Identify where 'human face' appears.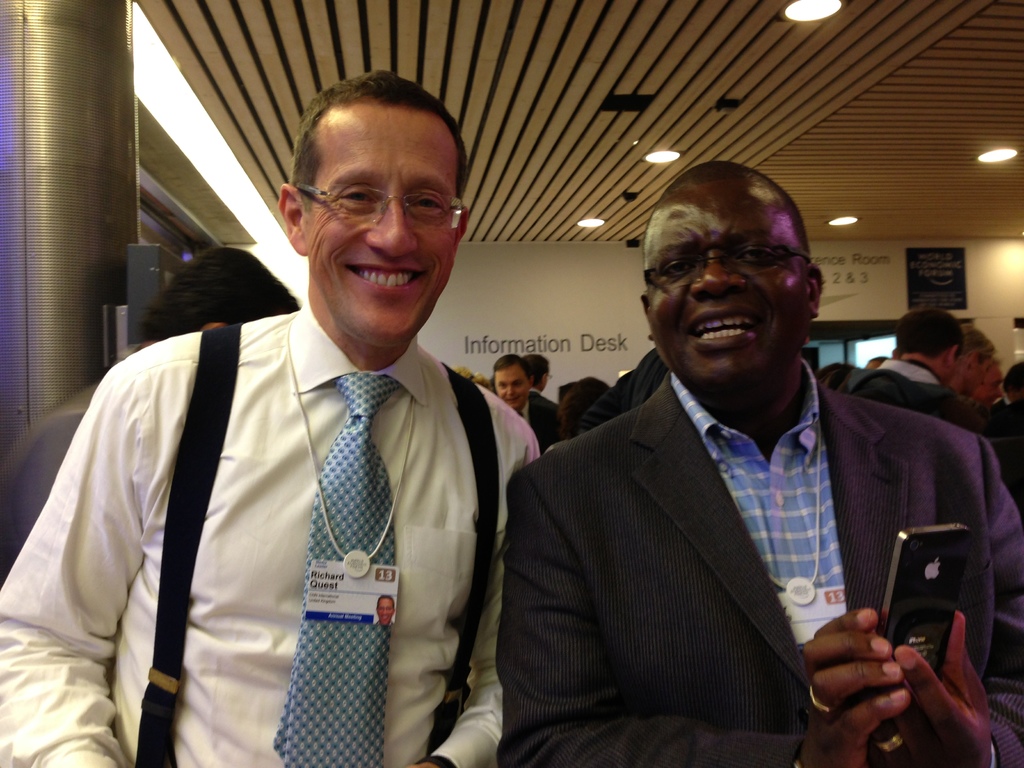
Appears at x1=309 y1=115 x2=456 y2=342.
